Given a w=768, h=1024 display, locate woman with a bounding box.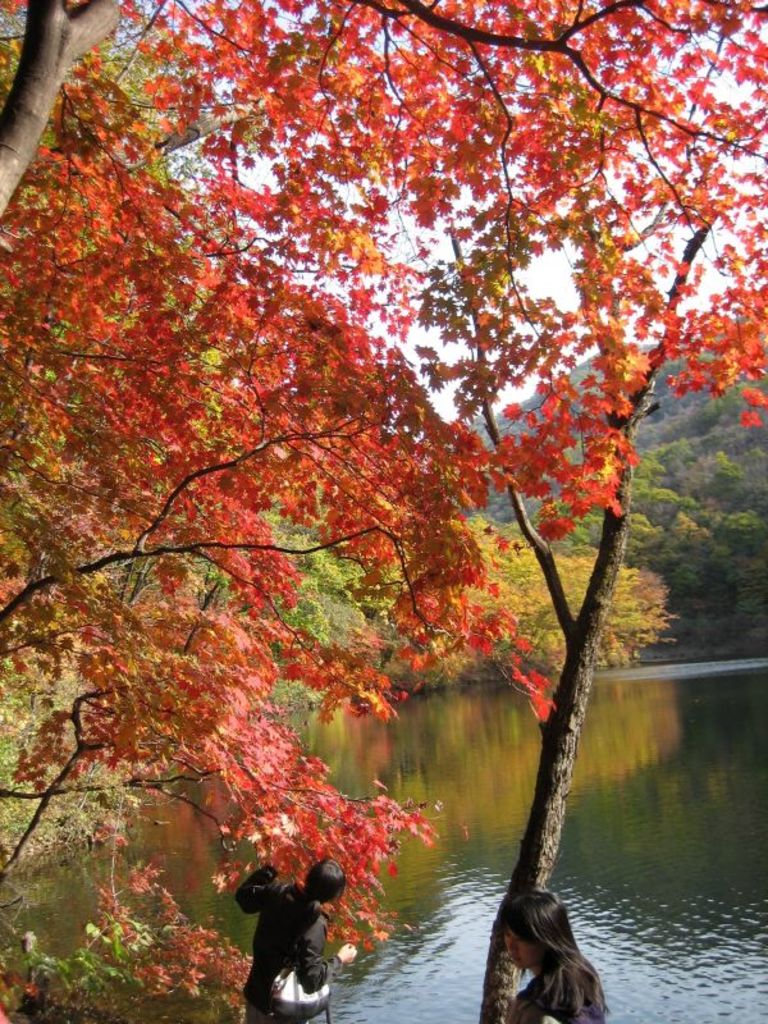
Located: <box>477,872,609,1015</box>.
